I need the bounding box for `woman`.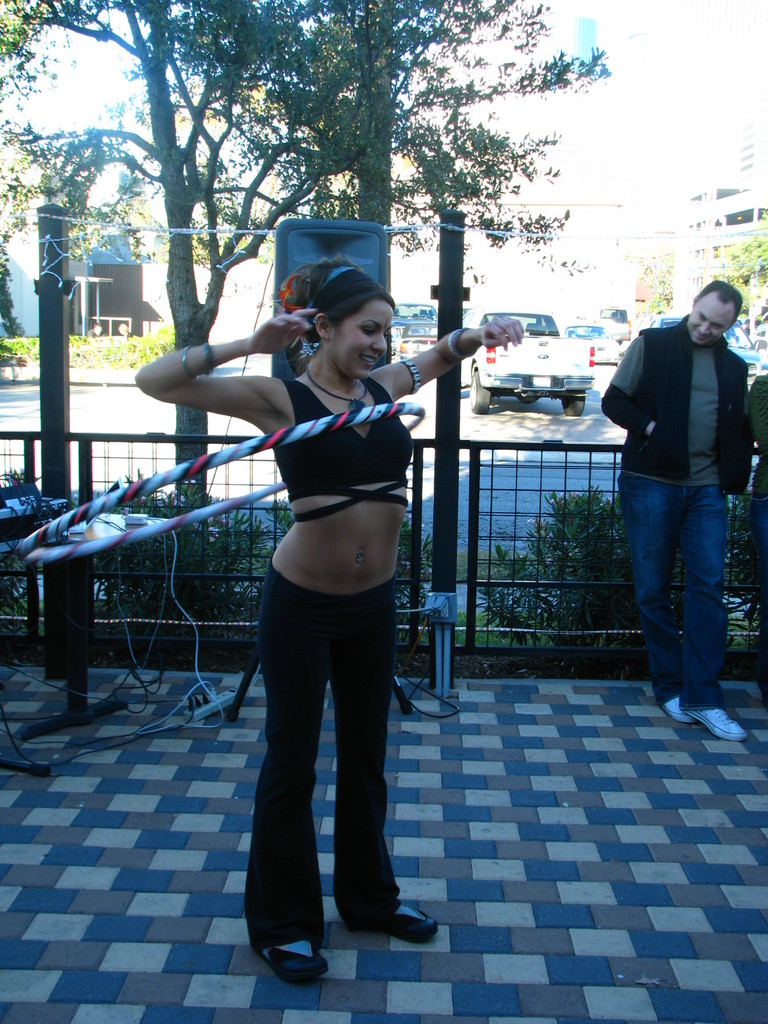
Here it is: (144,266,525,975).
